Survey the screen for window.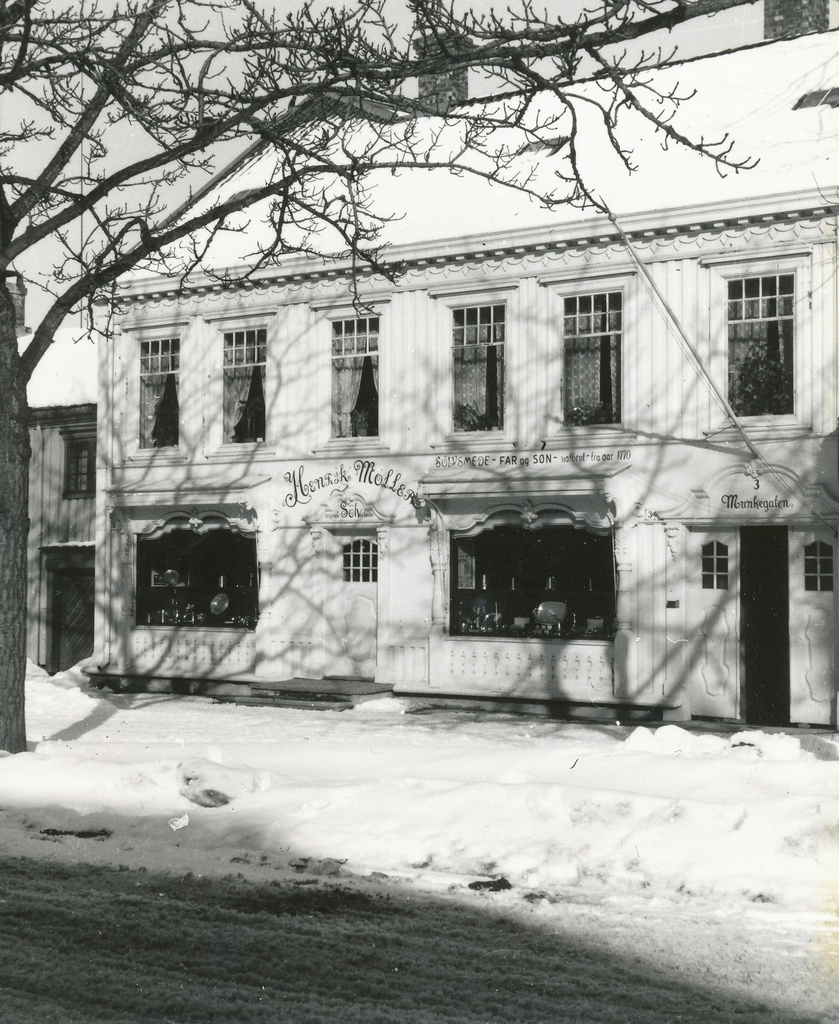
Survey found: [x1=710, y1=213, x2=820, y2=420].
